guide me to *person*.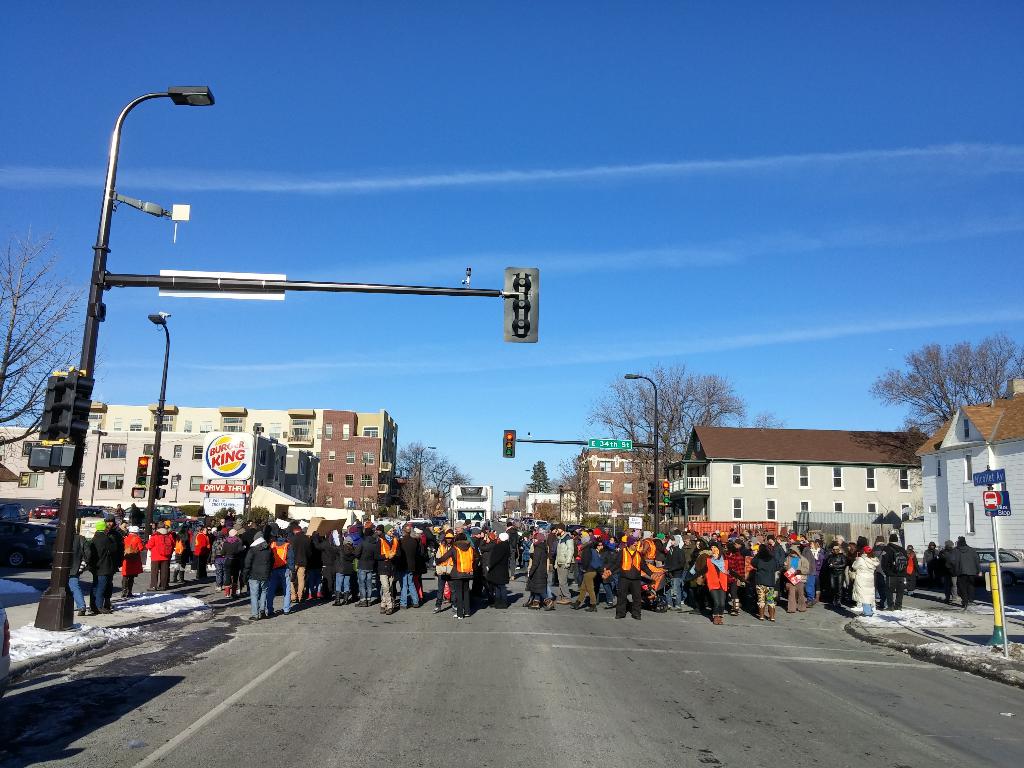
Guidance: bbox(119, 522, 147, 596).
